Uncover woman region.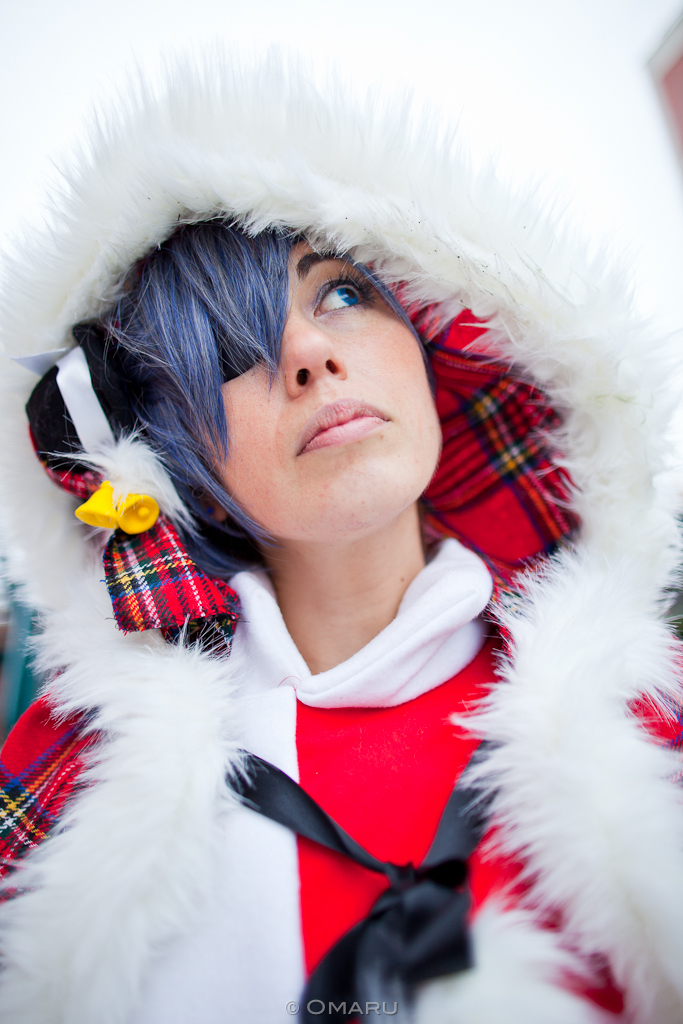
Uncovered: {"left": 0, "top": 36, "right": 682, "bottom": 1023}.
